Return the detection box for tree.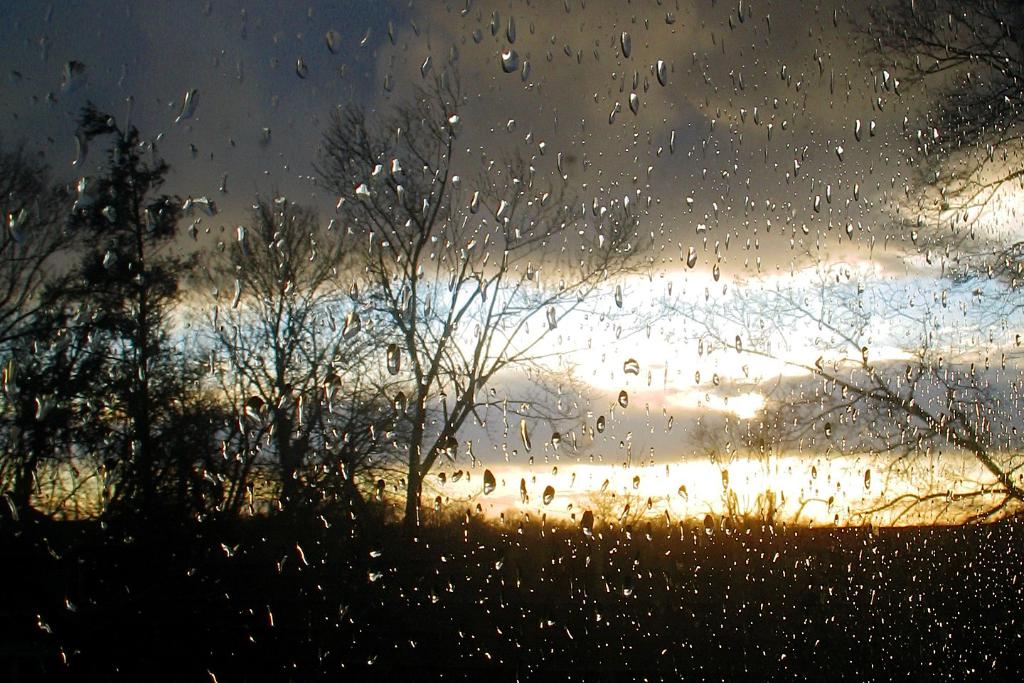
[left=318, top=63, right=633, bottom=558].
